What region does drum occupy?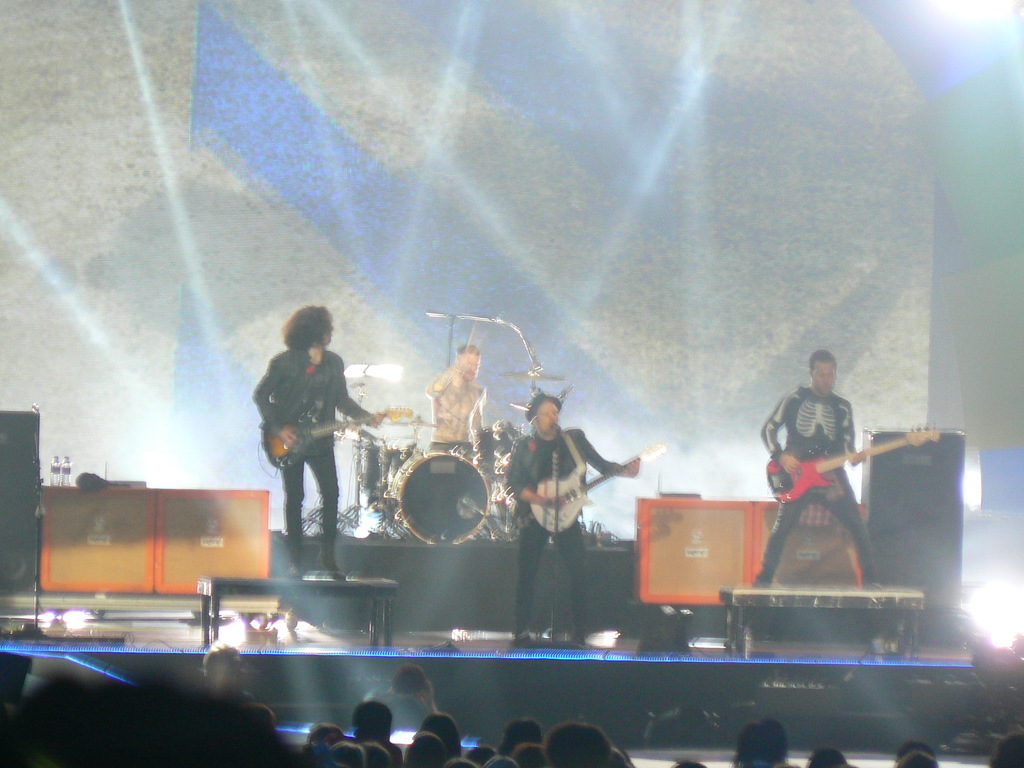
bbox=(358, 440, 417, 504).
